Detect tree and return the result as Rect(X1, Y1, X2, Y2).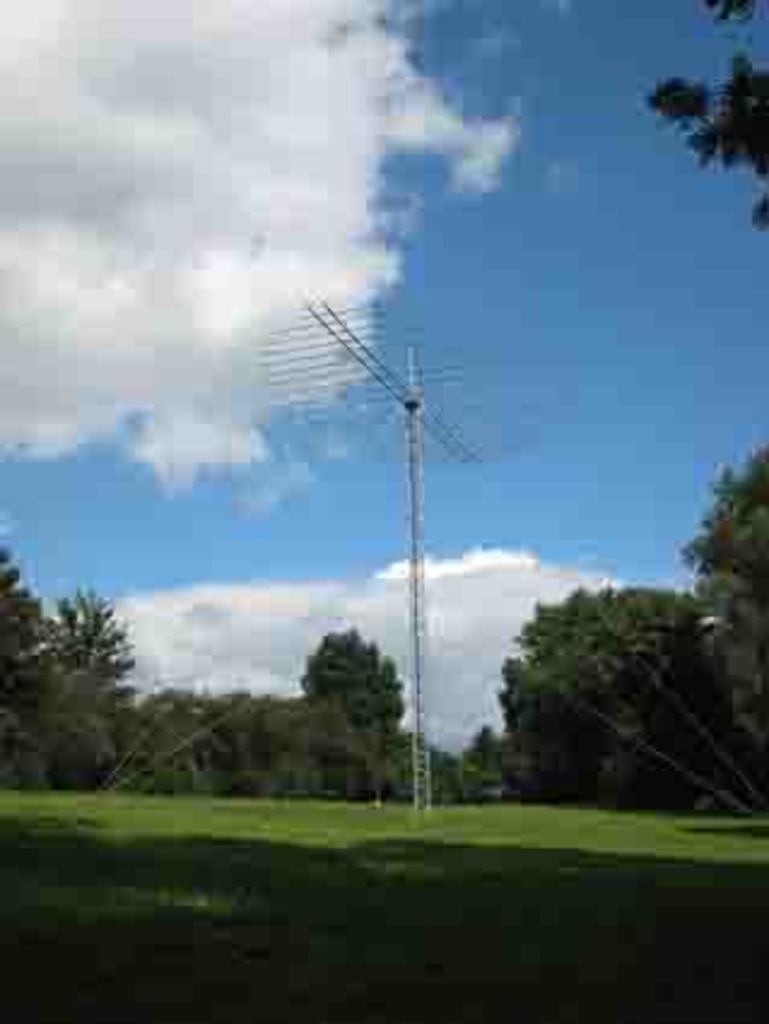
Rect(636, 0, 767, 229).
